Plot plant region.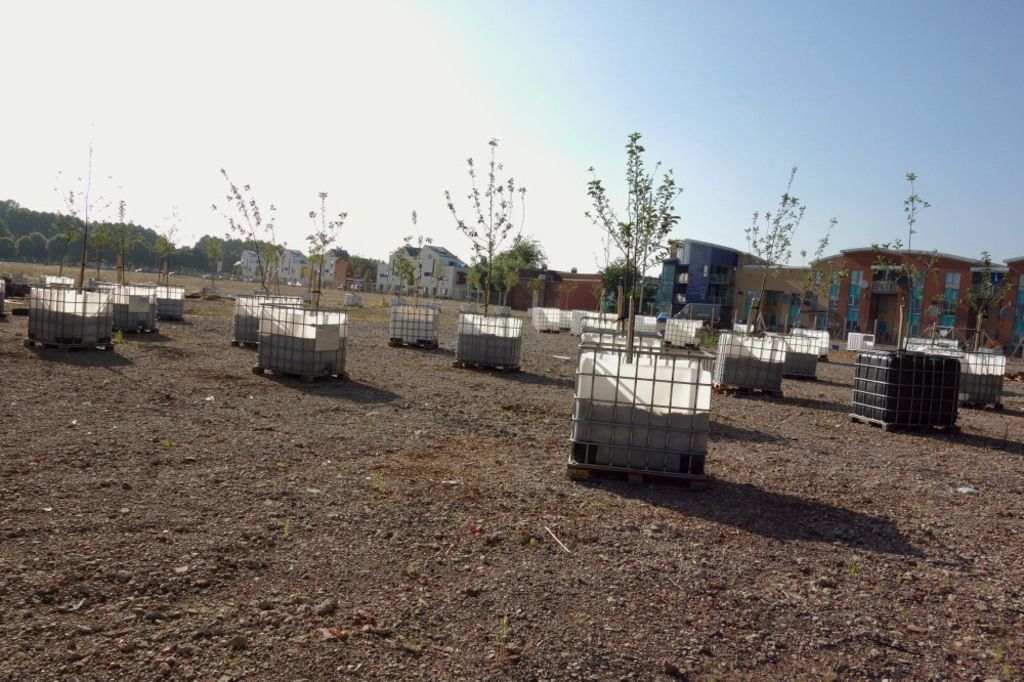
Plotted at <bbox>387, 203, 442, 310</bbox>.
